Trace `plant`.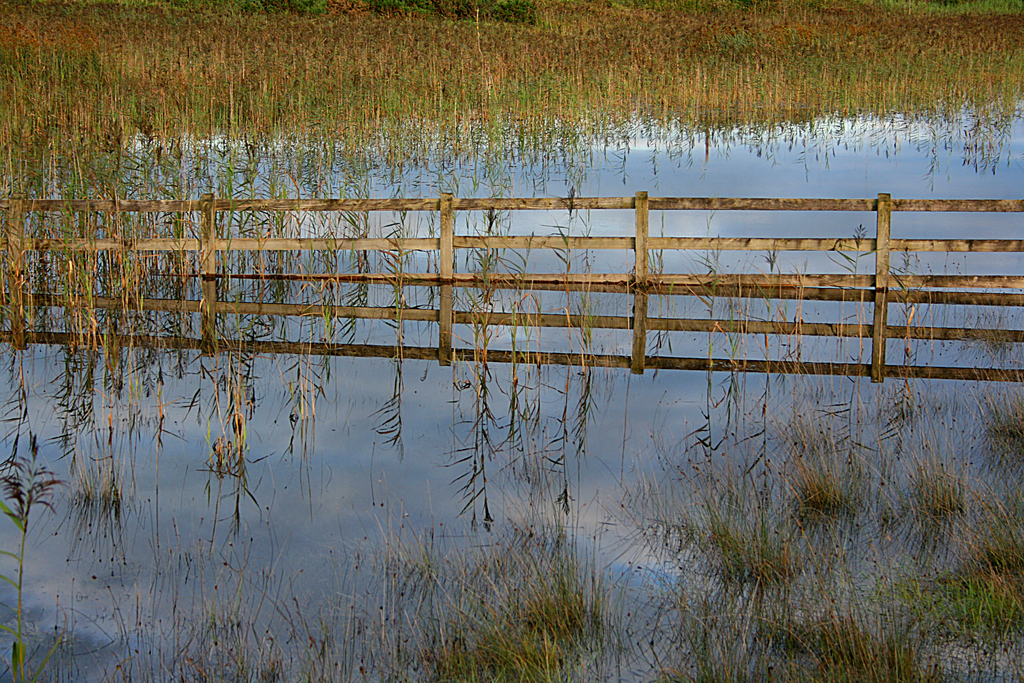
Traced to [left=450, top=486, right=605, bottom=630].
